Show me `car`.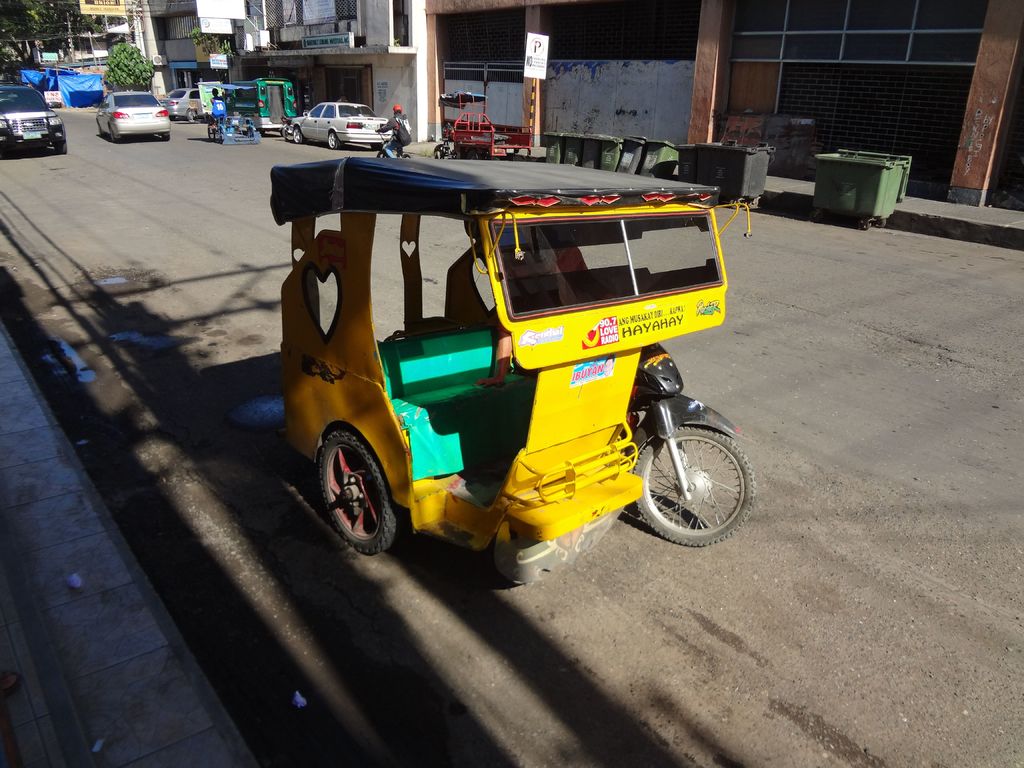
`car` is here: bbox=(159, 79, 211, 120).
